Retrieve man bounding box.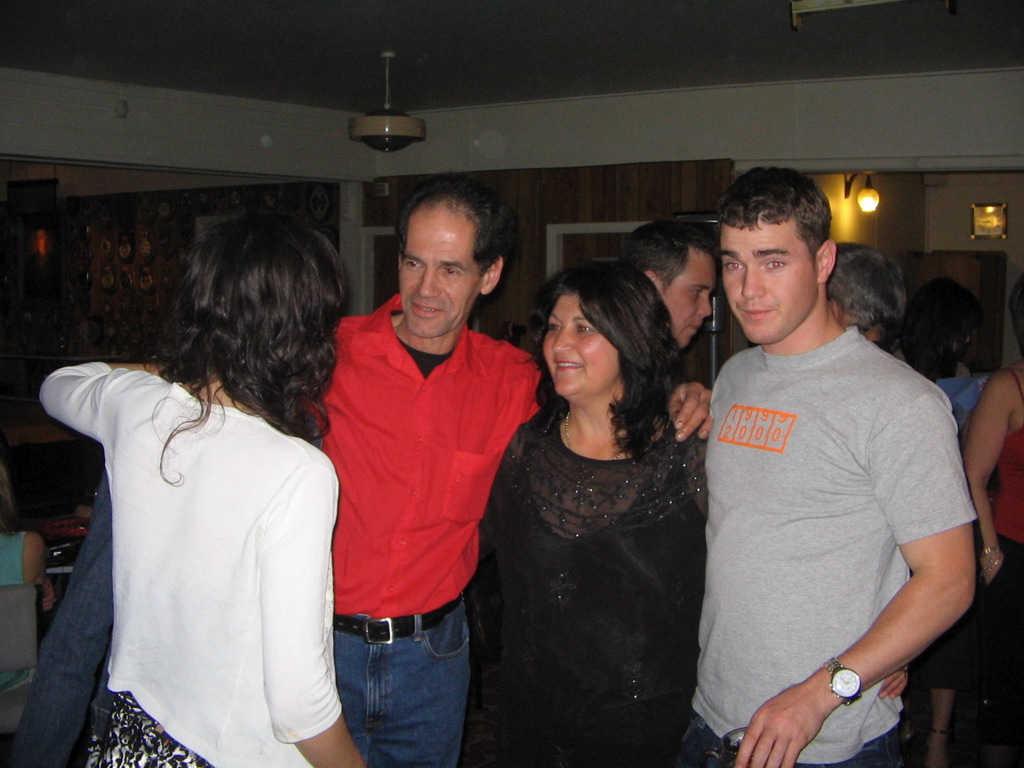
Bounding box: pyautogui.locateOnScreen(284, 172, 720, 767).
